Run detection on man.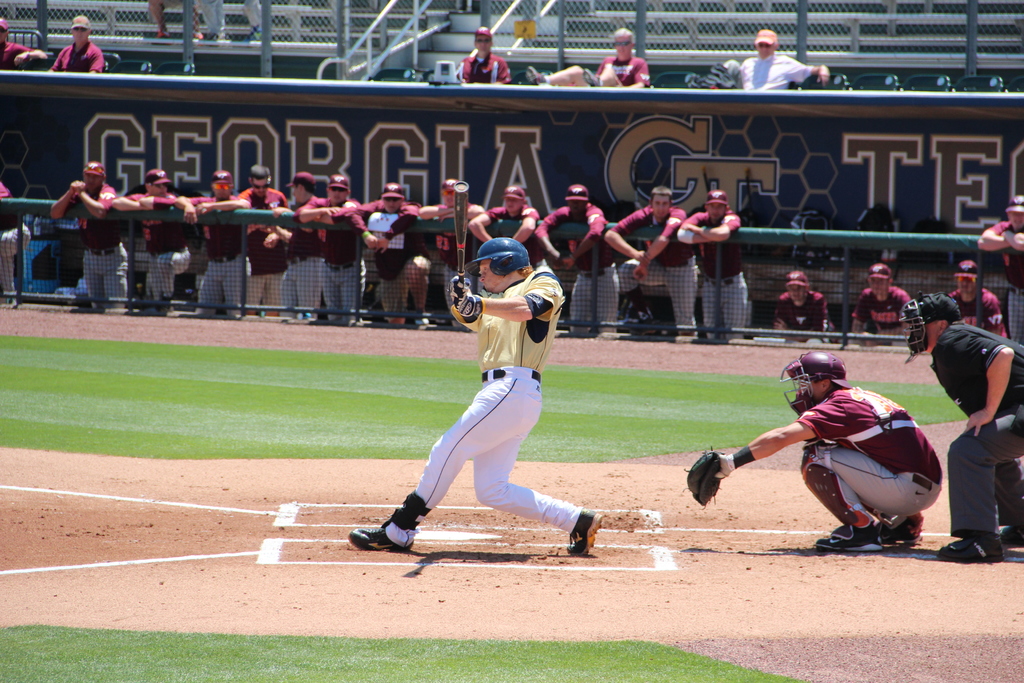
Result: bbox=[679, 186, 754, 339].
